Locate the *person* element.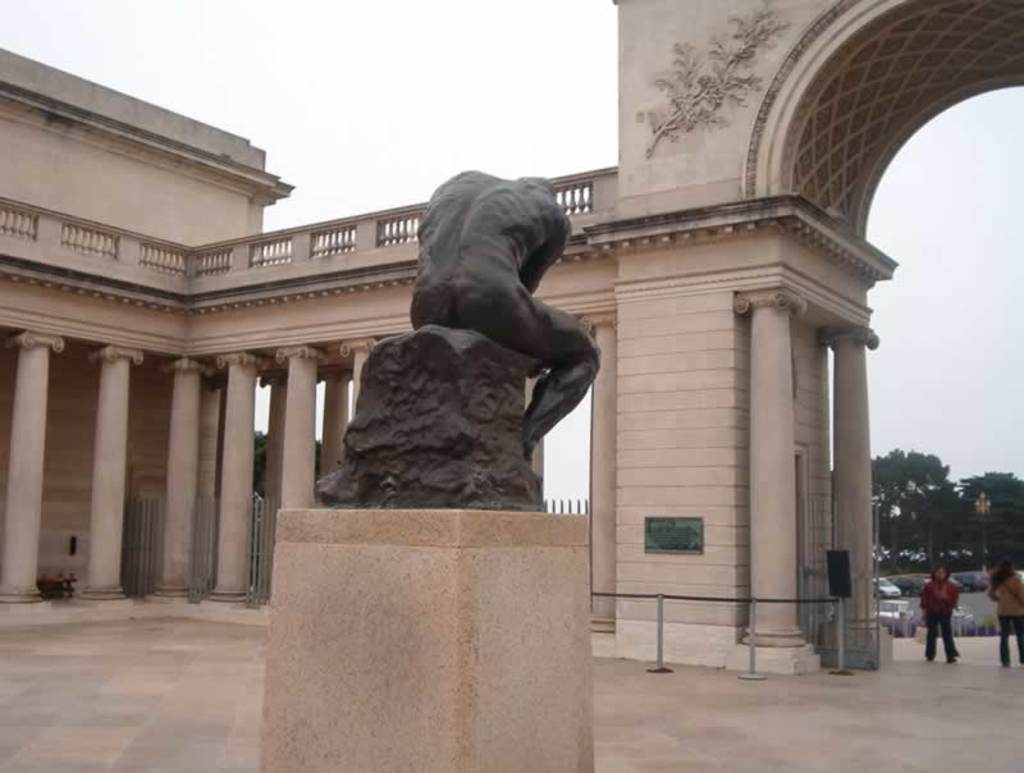
Element bbox: x1=916 y1=563 x2=961 y2=667.
